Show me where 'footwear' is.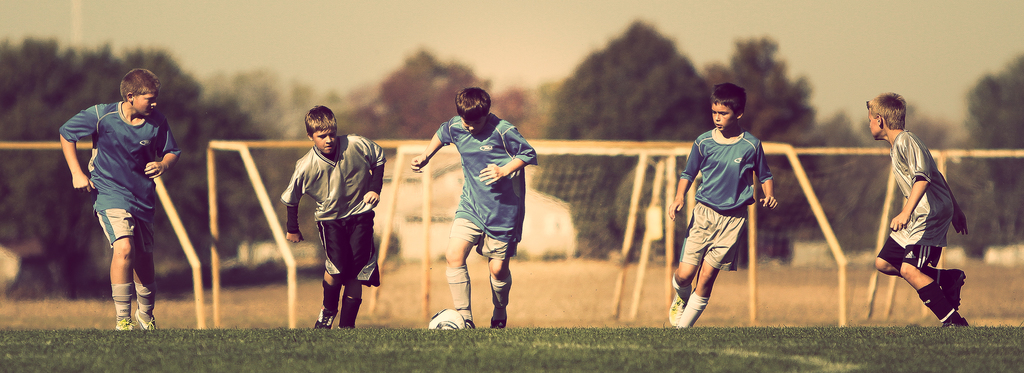
'footwear' is at pyautogui.locateOnScreen(115, 319, 132, 336).
